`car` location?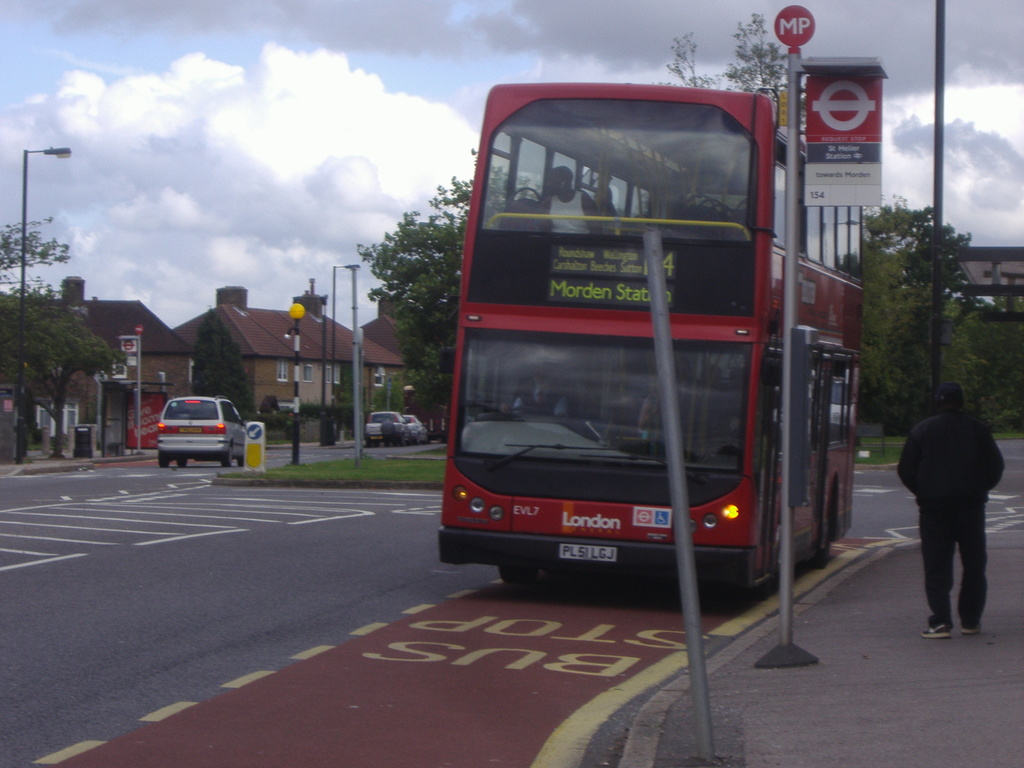
<bbox>365, 412, 413, 444</bbox>
